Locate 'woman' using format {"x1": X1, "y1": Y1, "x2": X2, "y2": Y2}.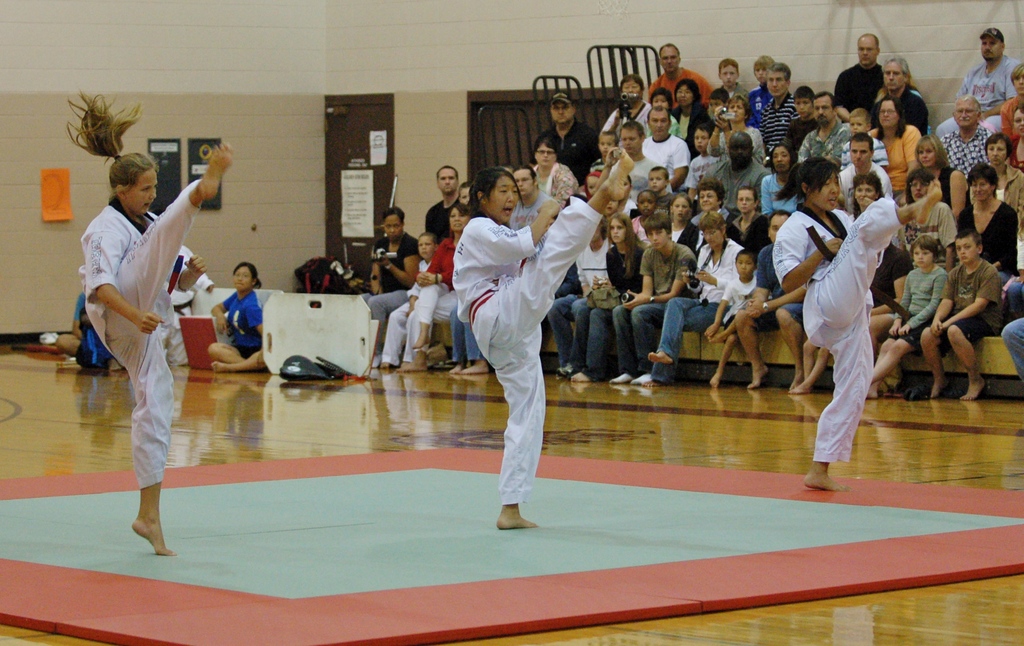
{"x1": 766, "y1": 163, "x2": 944, "y2": 494}.
